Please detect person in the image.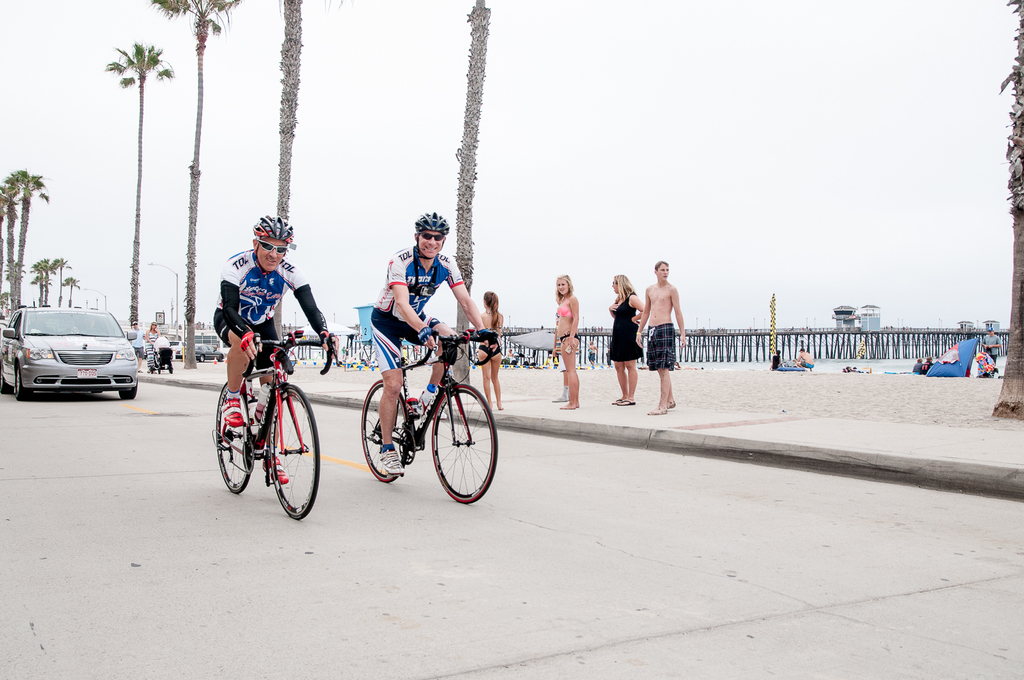
<box>913,354,924,373</box>.
